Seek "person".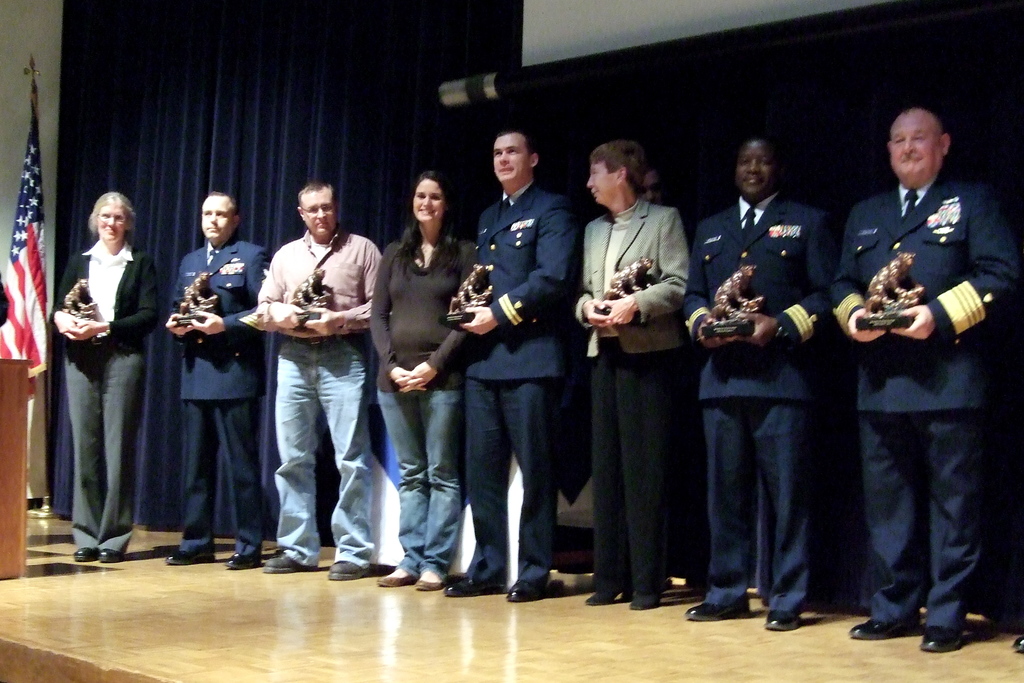
l=254, t=182, r=383, b=579.
